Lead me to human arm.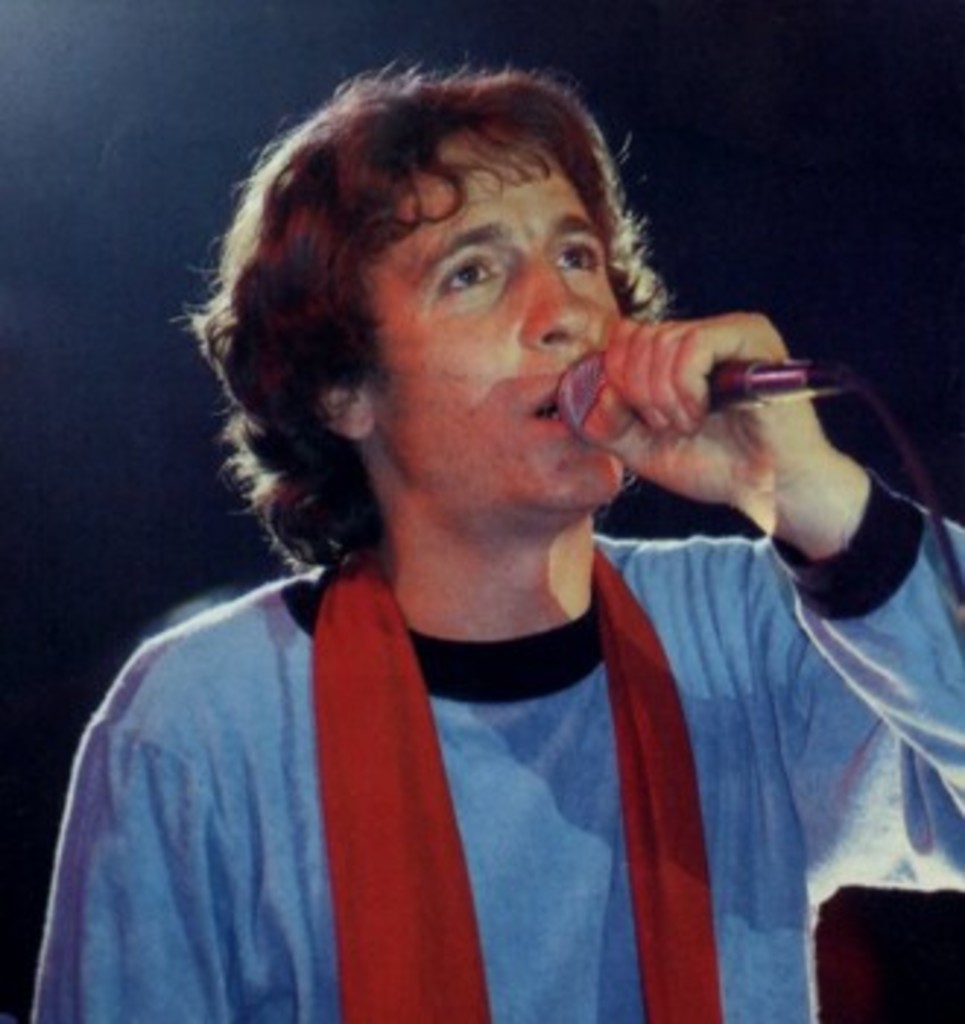
Lead to region(44, 650, 231, 1021).
